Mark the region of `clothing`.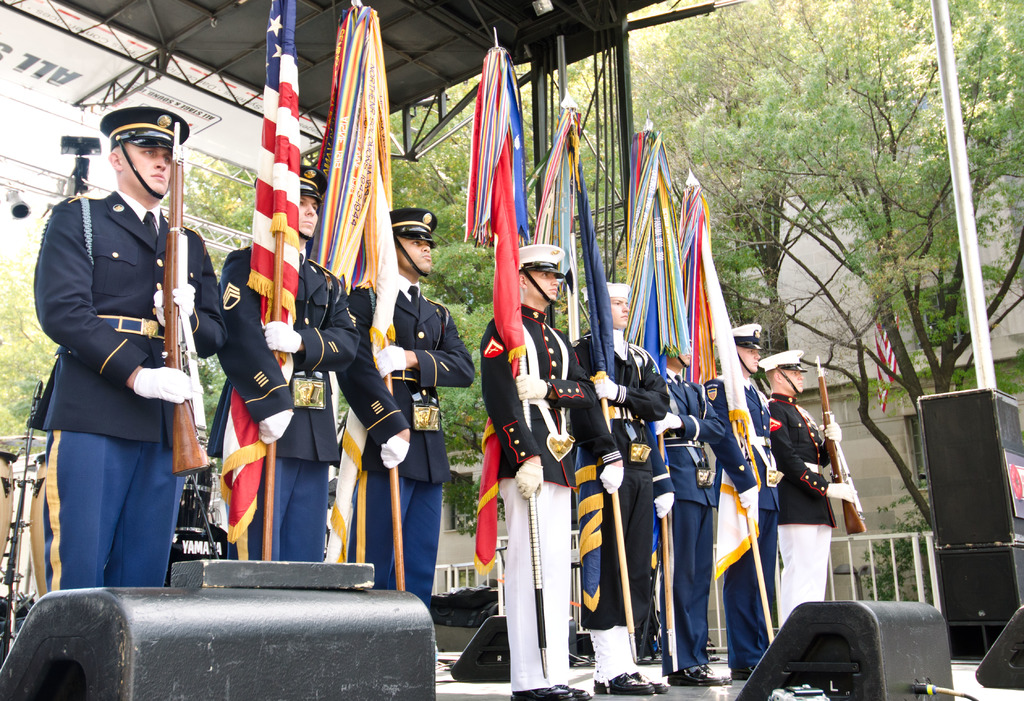
Region: 571:326:671:631.
